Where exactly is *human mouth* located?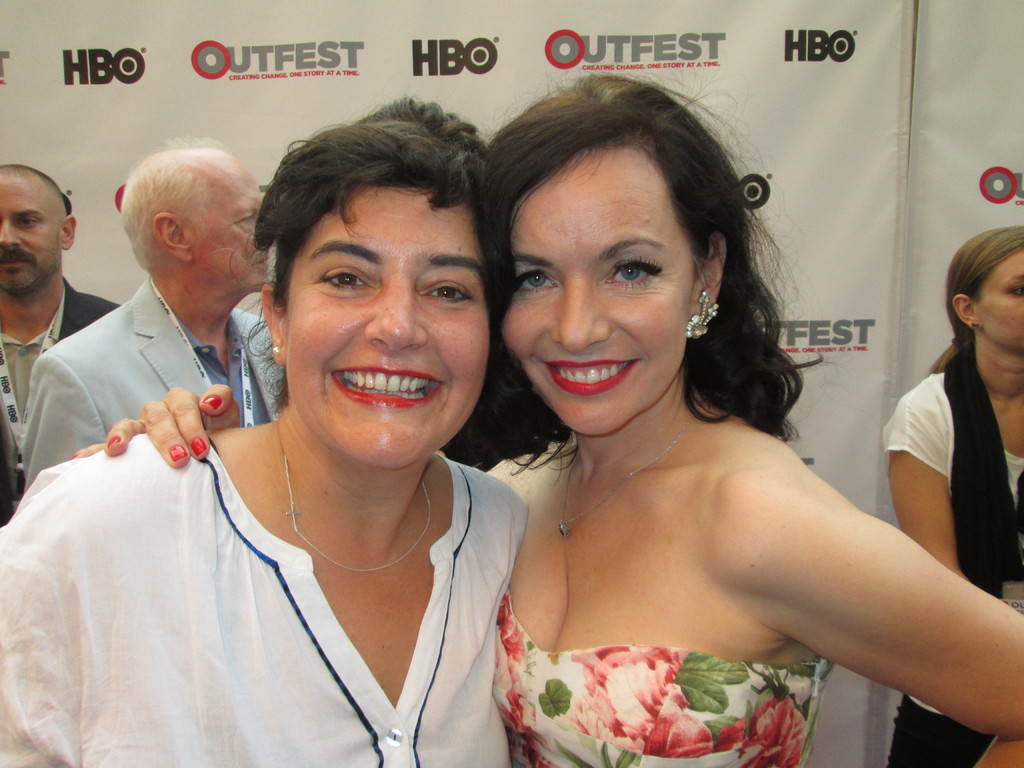
Its bounding box is [251,250,271,274].
